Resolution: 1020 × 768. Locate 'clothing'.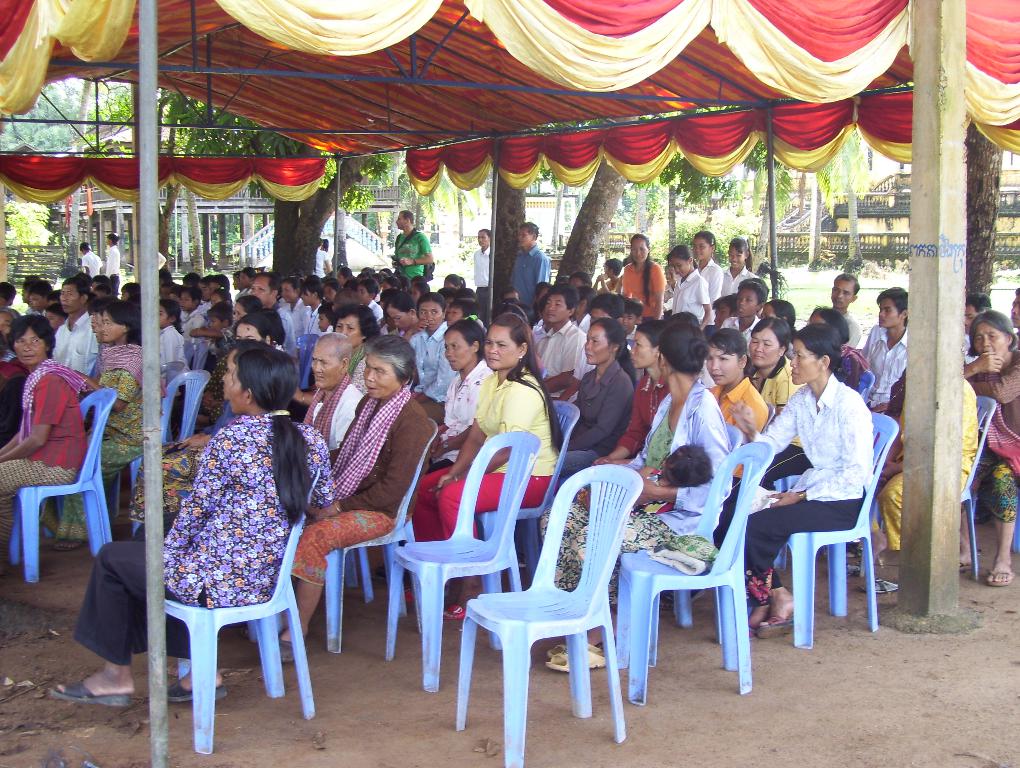
<bbox>862, 322, 905, 405</bbox>.
